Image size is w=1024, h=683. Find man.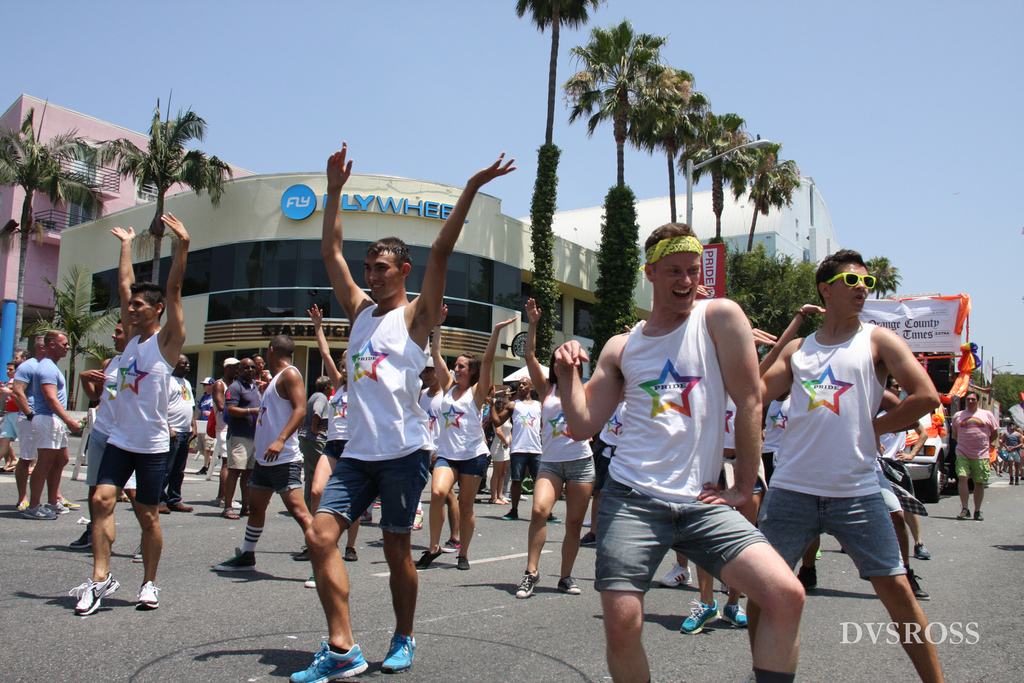
locate(560, 225, 805, 680).
